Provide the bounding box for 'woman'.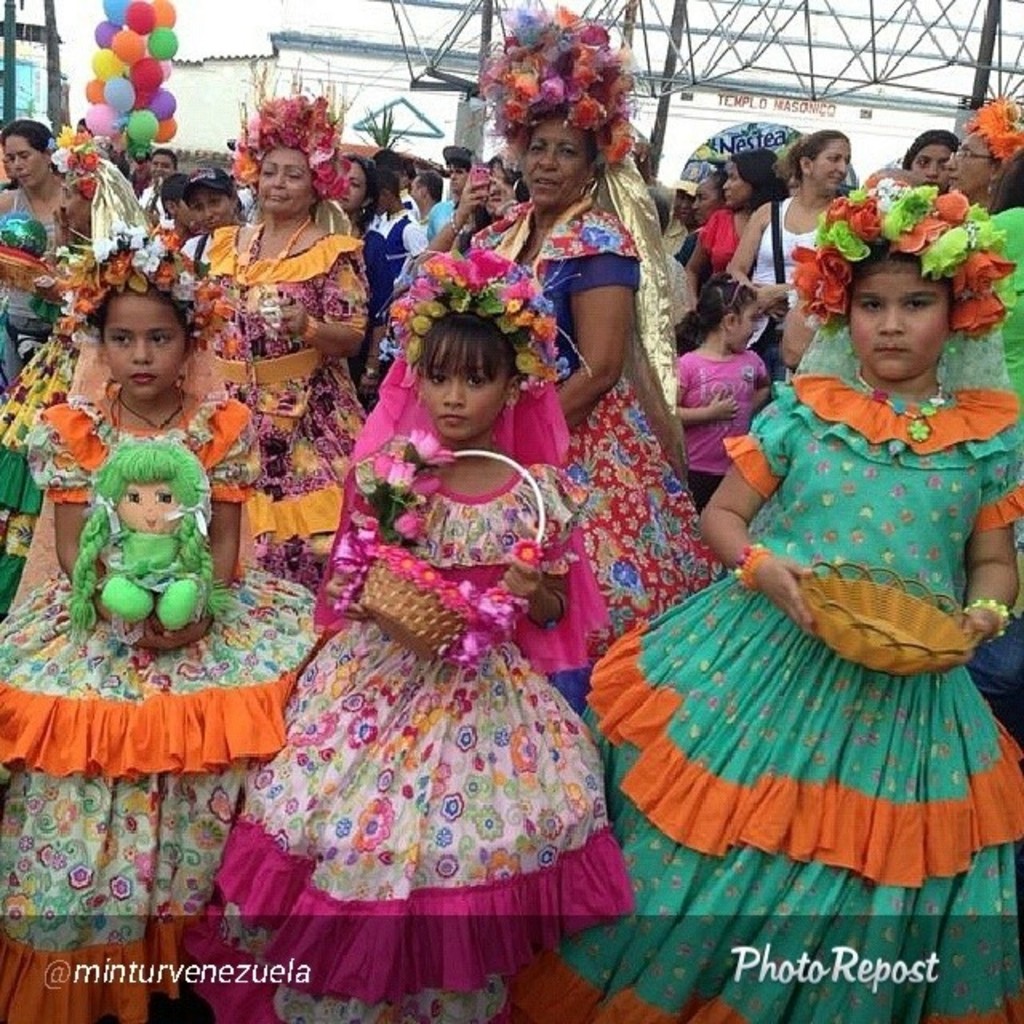
Rect(0, 122, 82, 259).
